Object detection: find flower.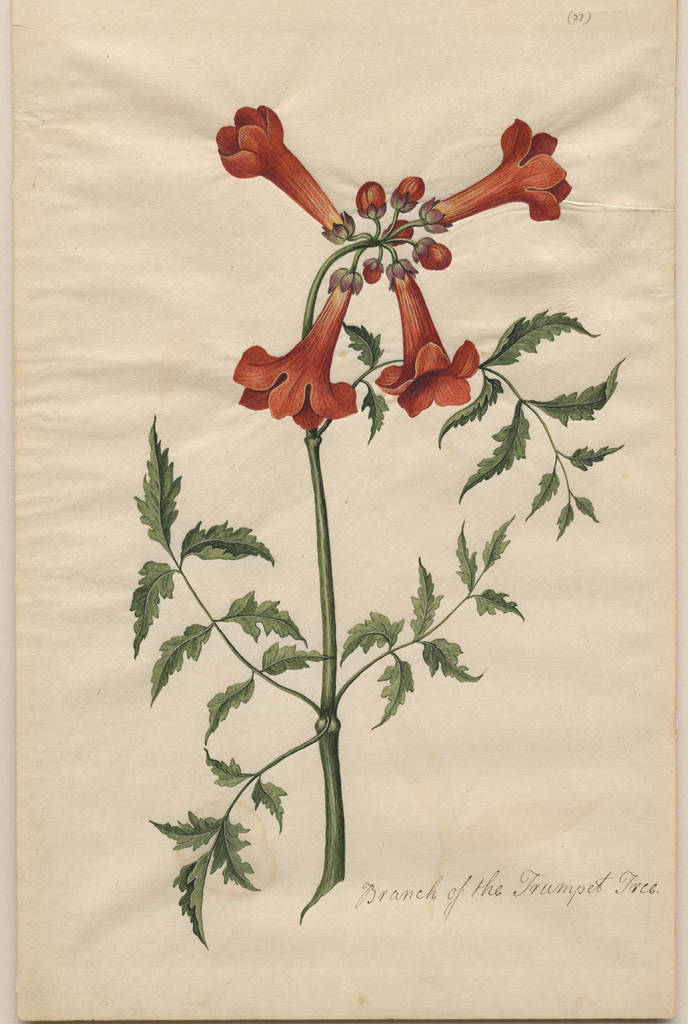
(389, 168, 420, 212).
